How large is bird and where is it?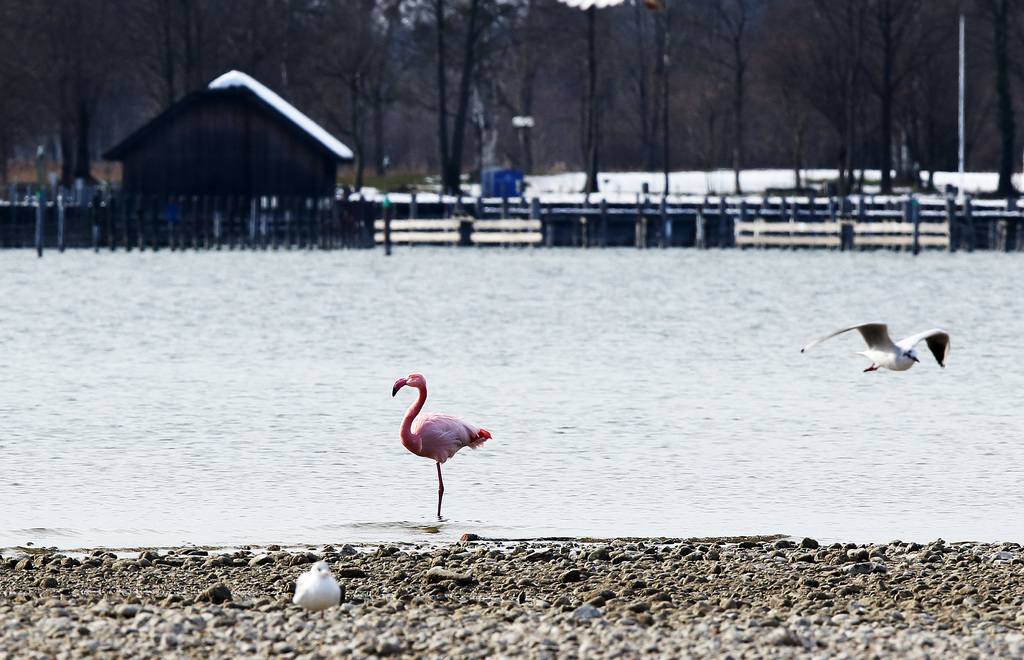
Bounding box: bbox(289, 557, 349, 624).
